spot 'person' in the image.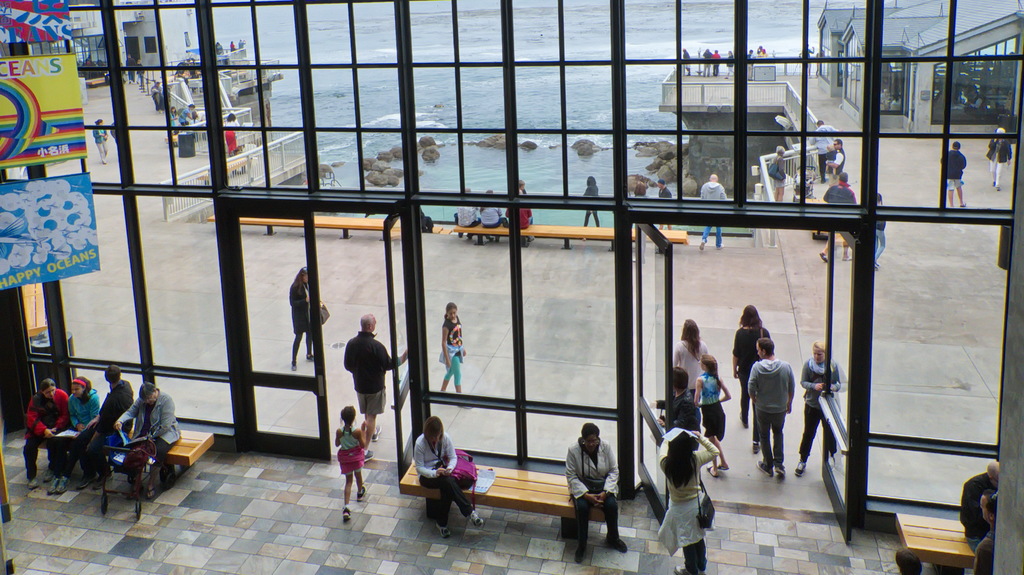
'person' found at BBox(413, 417, 484, 540).
